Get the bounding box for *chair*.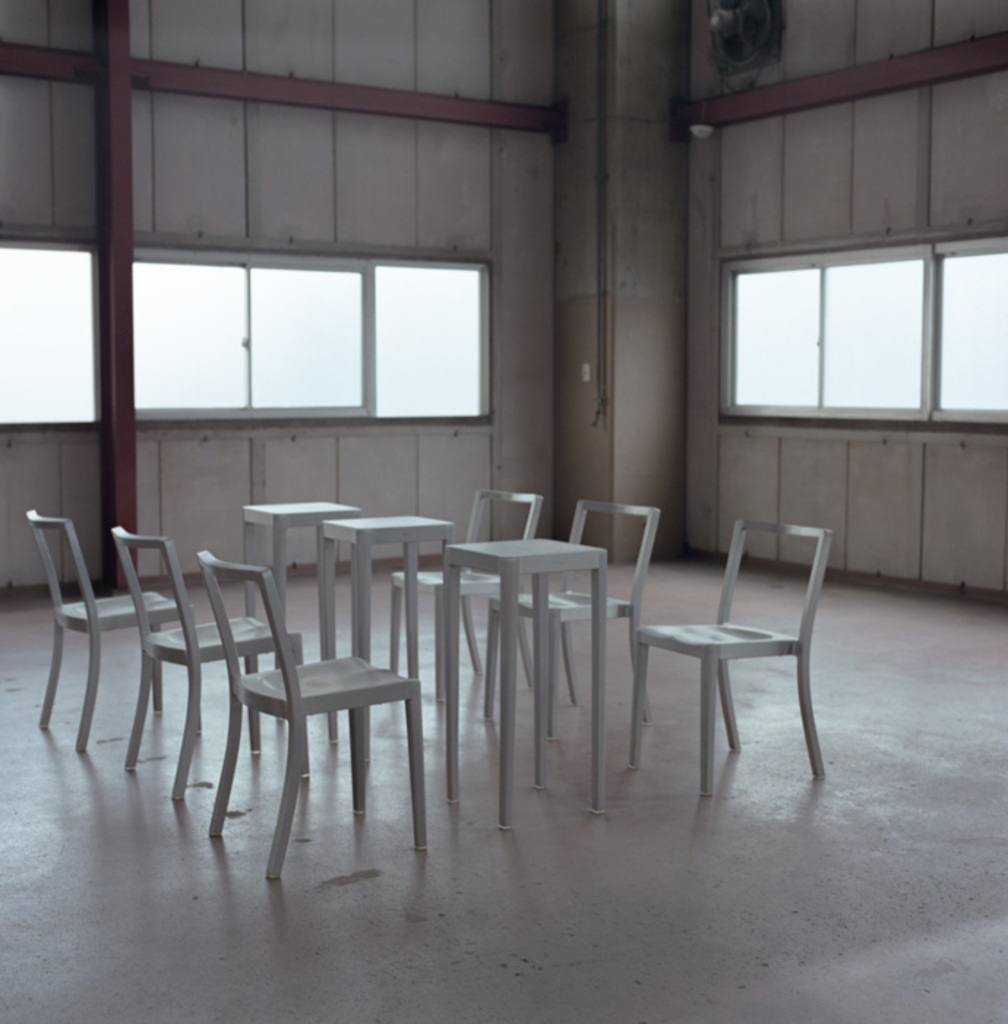
x1=105, y1=522, x2=304, y2=805.
